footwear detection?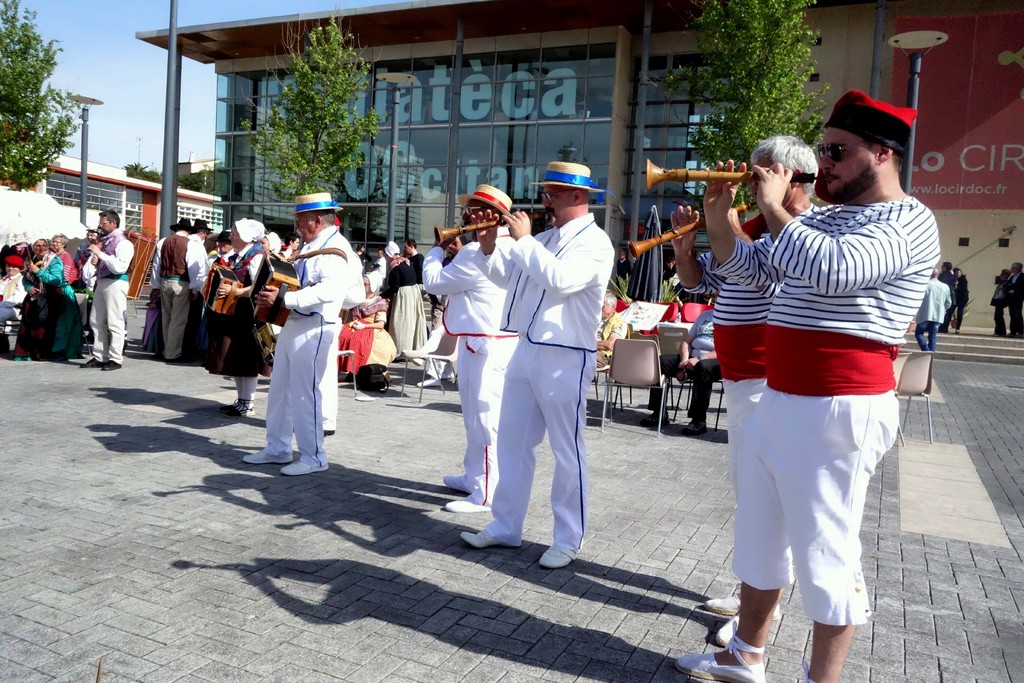
81/354/102/368
